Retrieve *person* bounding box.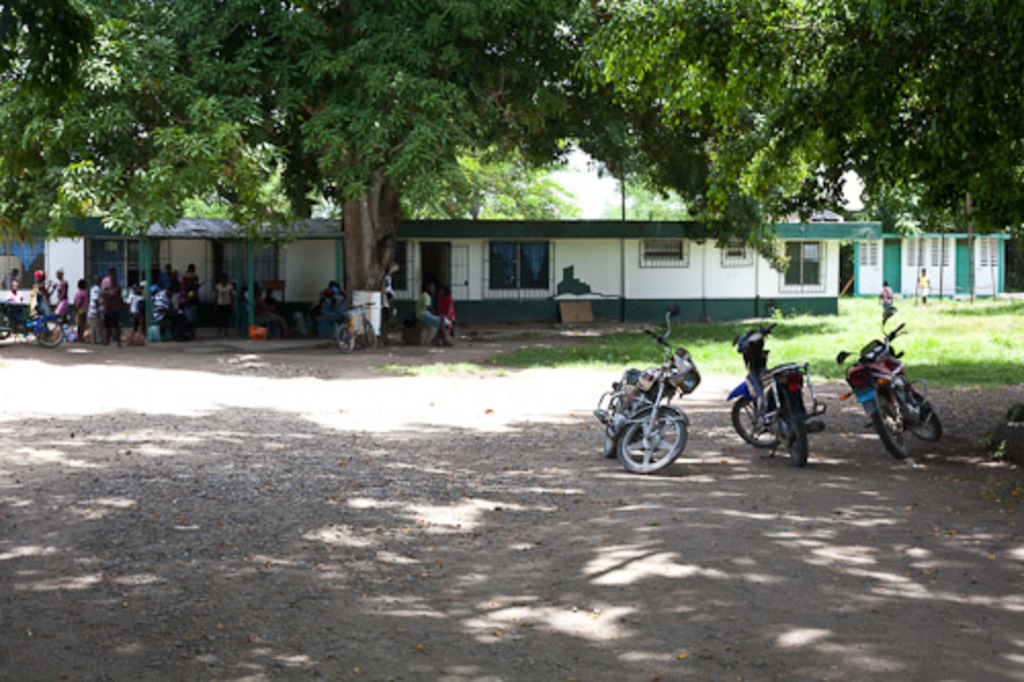
Bounding box: [left=256, top=287, right=291, bottom=338].
